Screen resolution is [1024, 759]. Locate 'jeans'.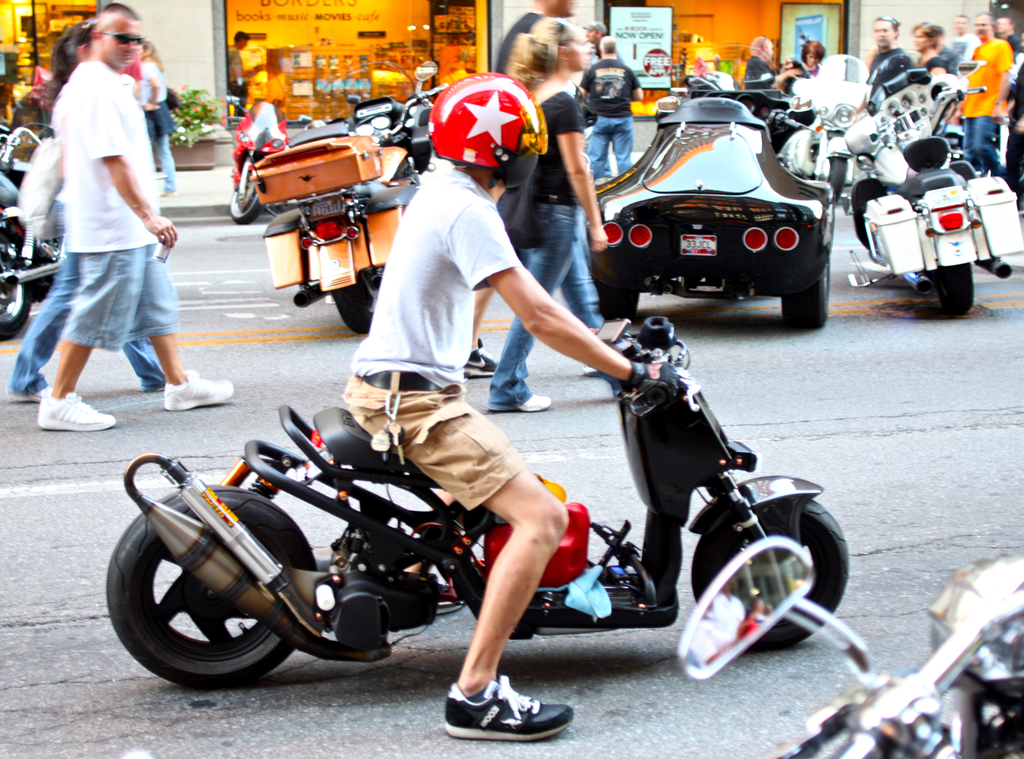
bbox(583, 117, 634, 190).
